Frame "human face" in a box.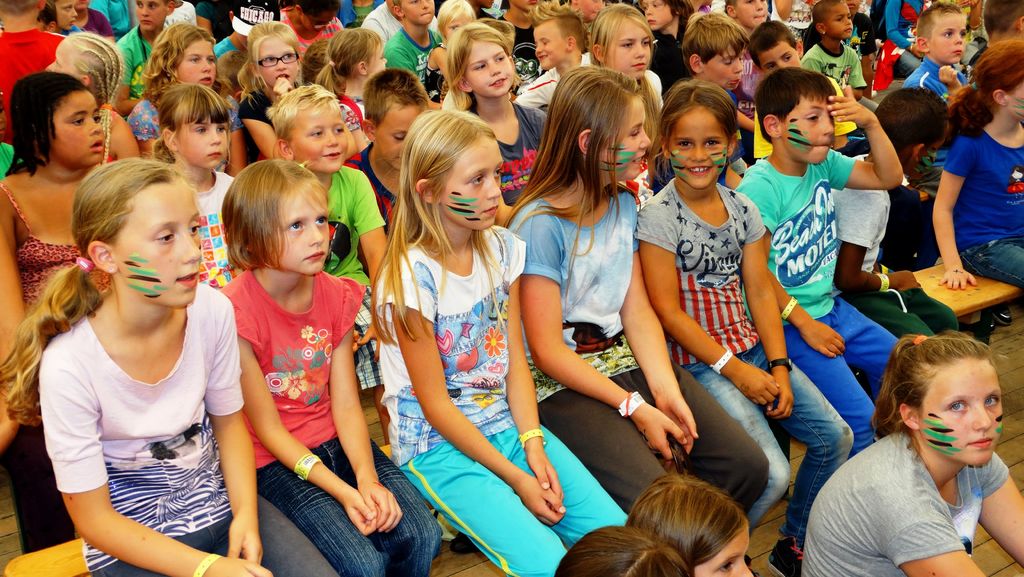
255,36,295,81.
